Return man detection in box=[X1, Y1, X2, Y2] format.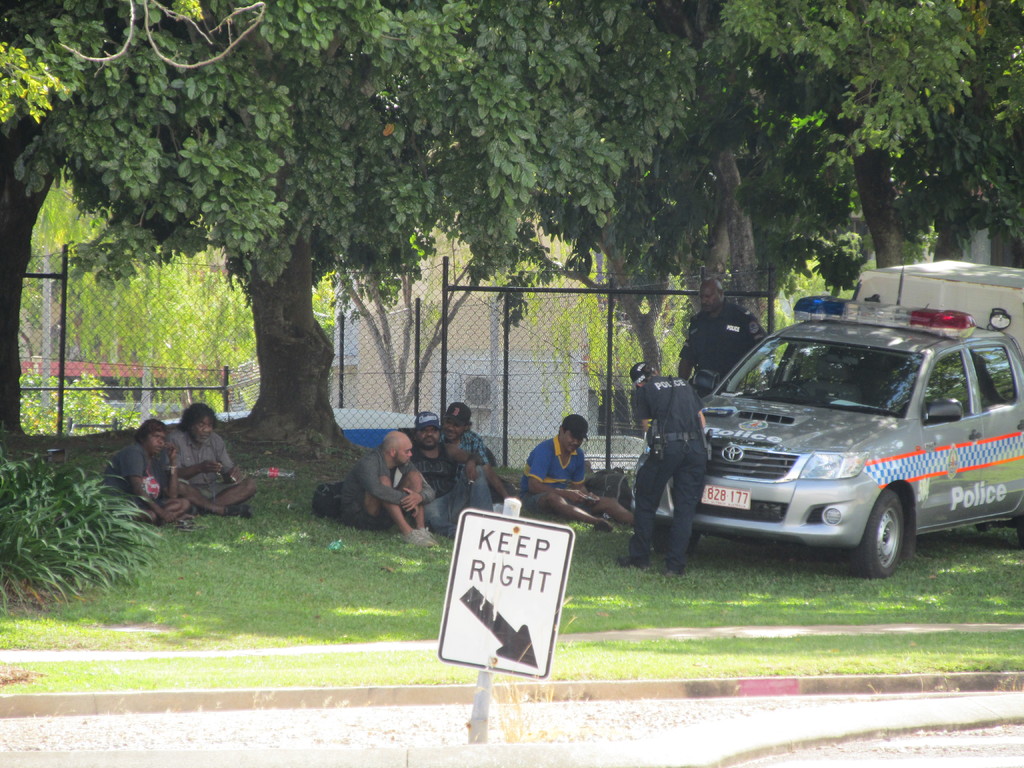
box=[412, 408, 489, 536].
